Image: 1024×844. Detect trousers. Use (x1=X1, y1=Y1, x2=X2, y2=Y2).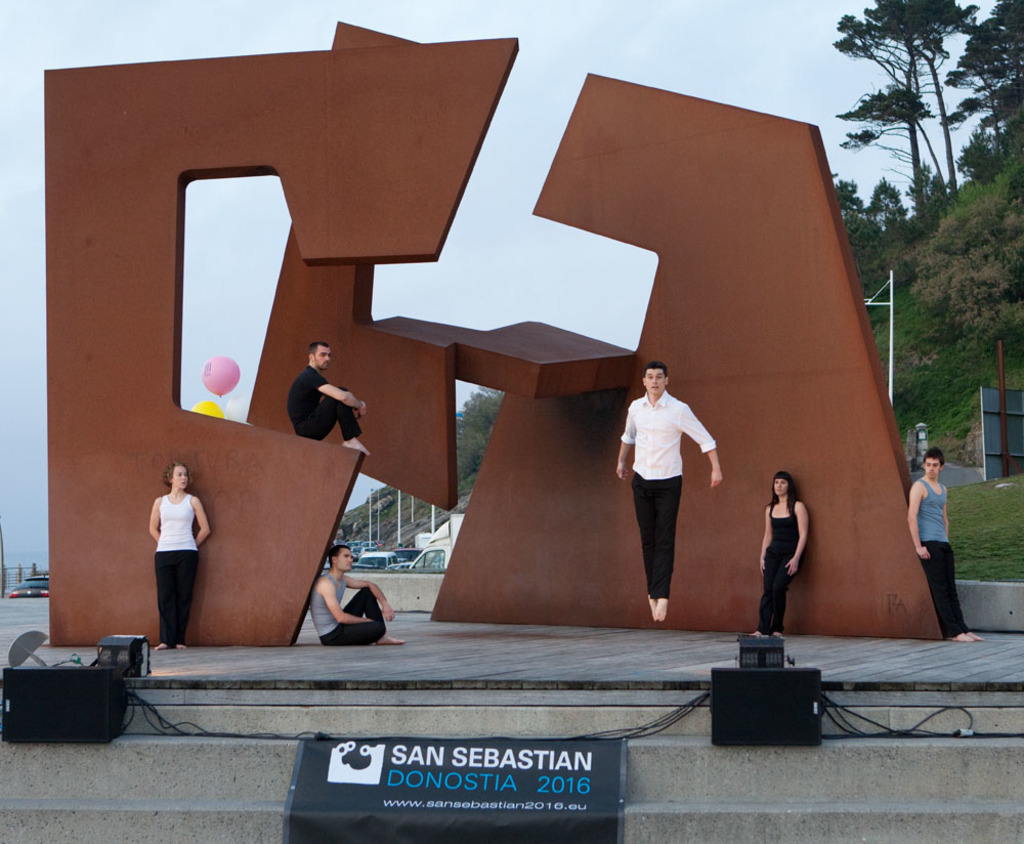
(x1=633, y1=482, x2=678, y2=609).
